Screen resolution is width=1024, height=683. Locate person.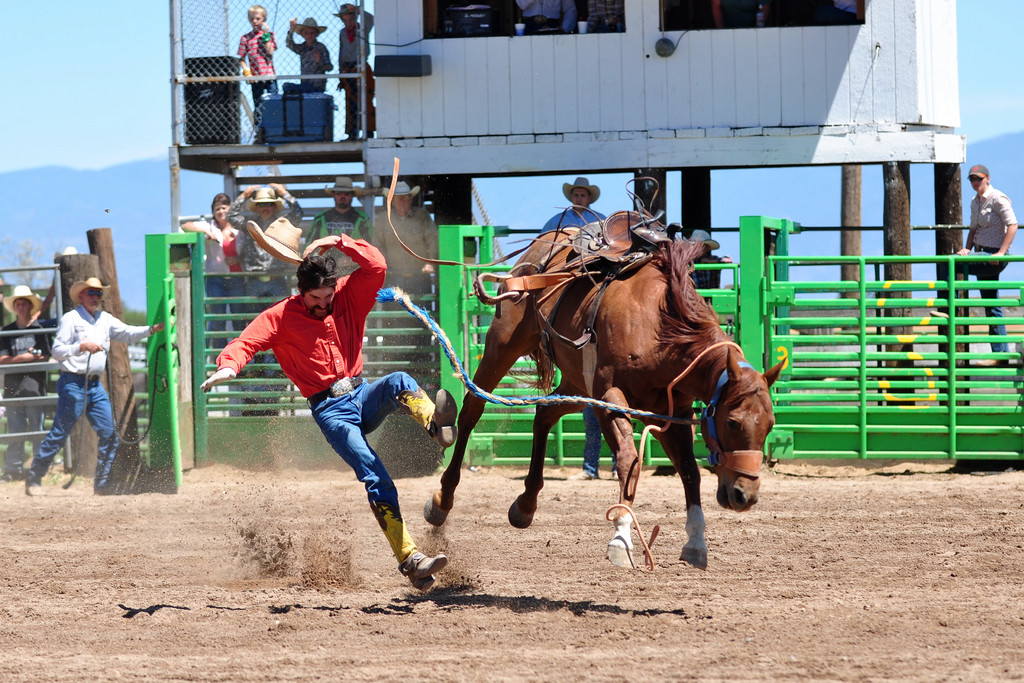
(left=686, top=230, right=721, bottom=294).
